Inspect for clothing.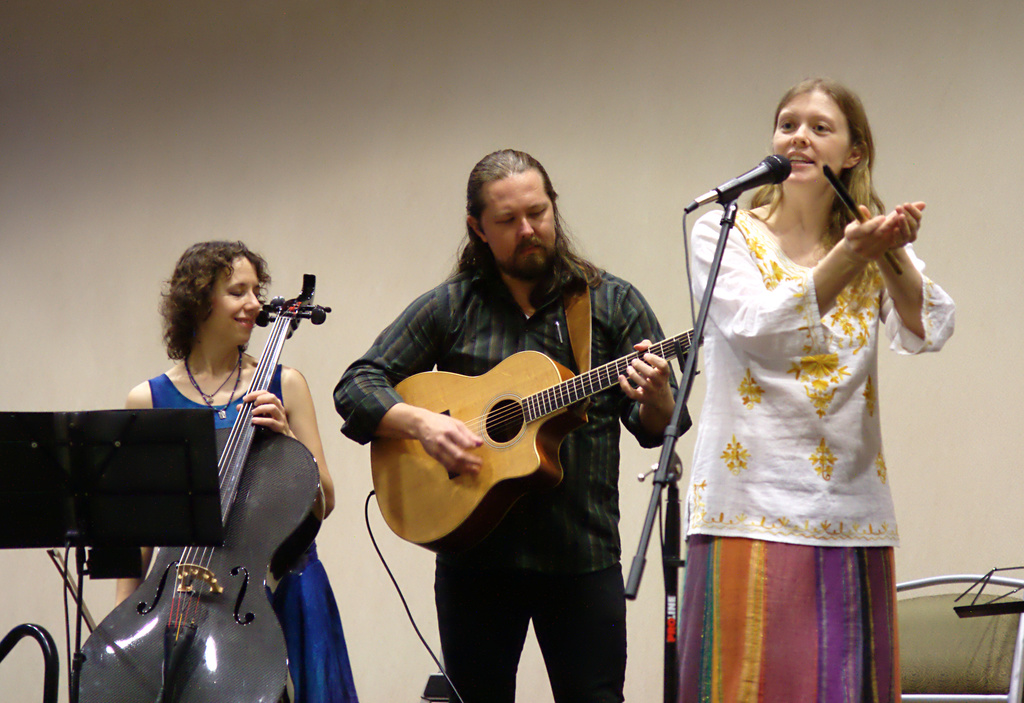
Inspection: region(681, 180, 950, 617).
